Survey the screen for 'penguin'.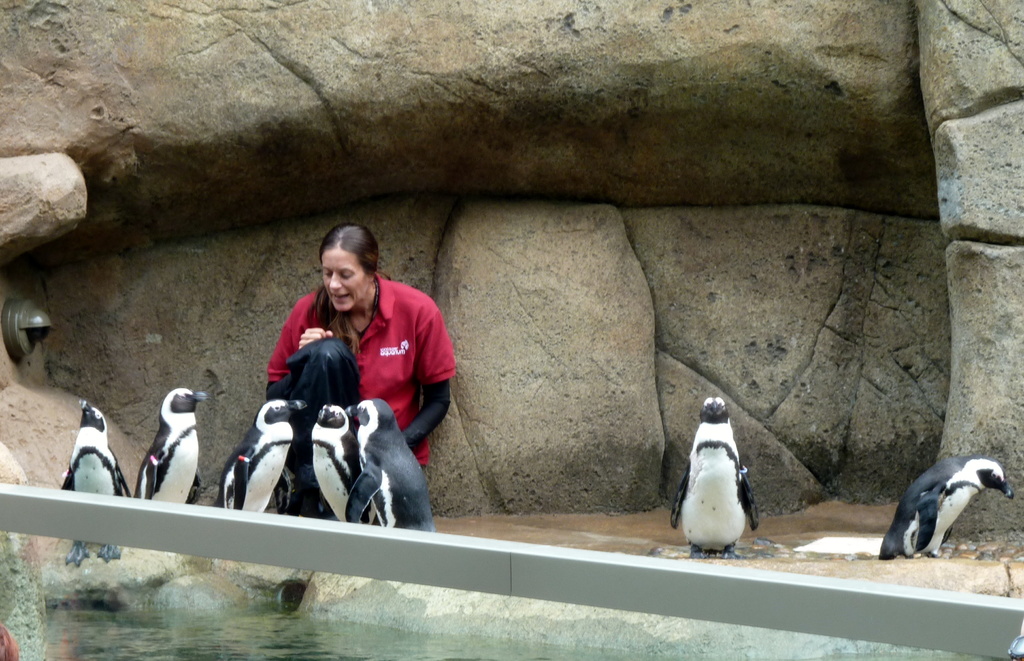
Survey found: BBox(872, 460, 1018, 559).
